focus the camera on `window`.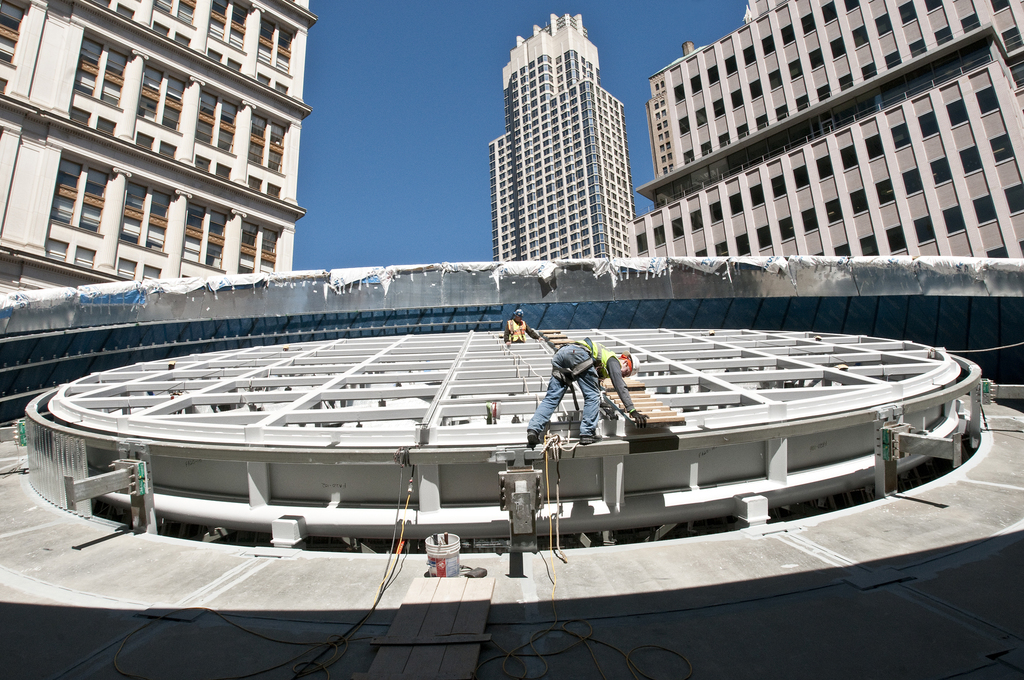
Focus region: x1=801 y1=209 x2=819 y2=232.
